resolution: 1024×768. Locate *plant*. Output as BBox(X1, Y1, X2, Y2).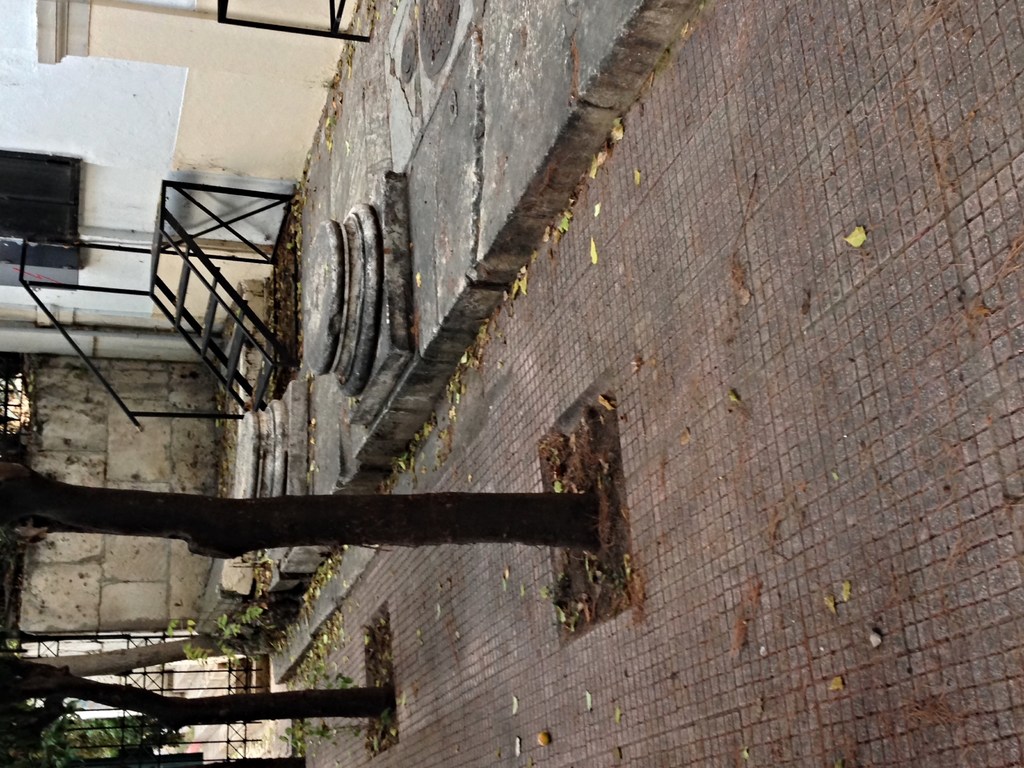
BBox(276, 717, 387, 759).
